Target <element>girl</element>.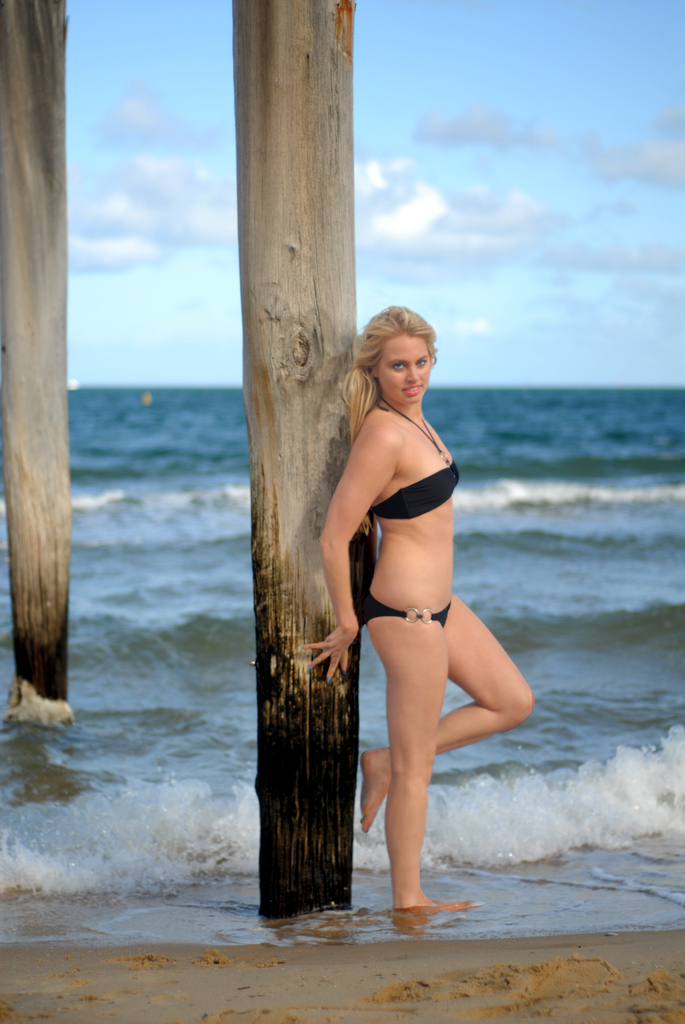
Target region: bbox(311, 309, 531, 918).
